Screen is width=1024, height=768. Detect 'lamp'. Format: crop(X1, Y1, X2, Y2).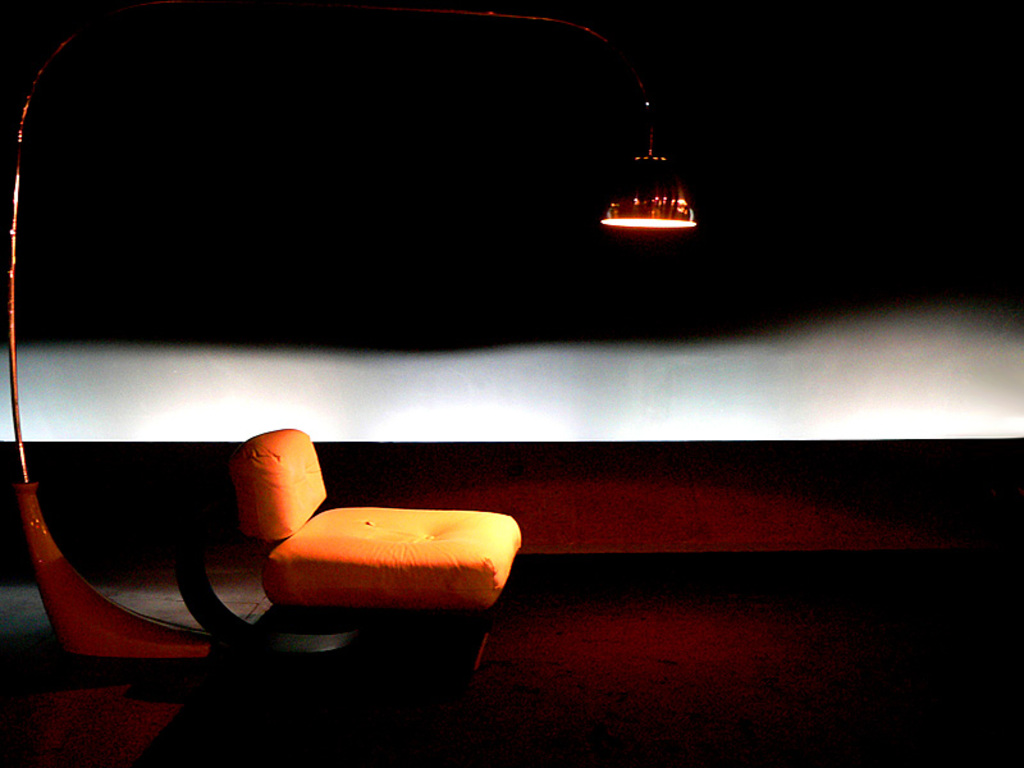
crop(0, 0, 700, 662).
